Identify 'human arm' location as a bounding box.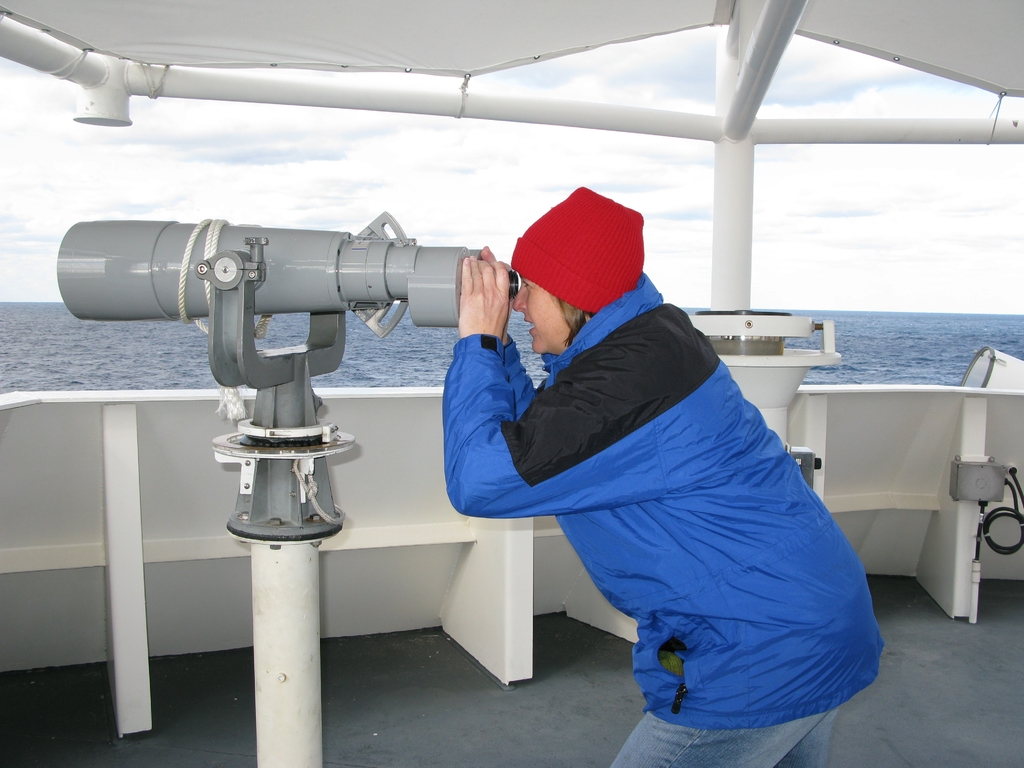
(445,253,646,518).
